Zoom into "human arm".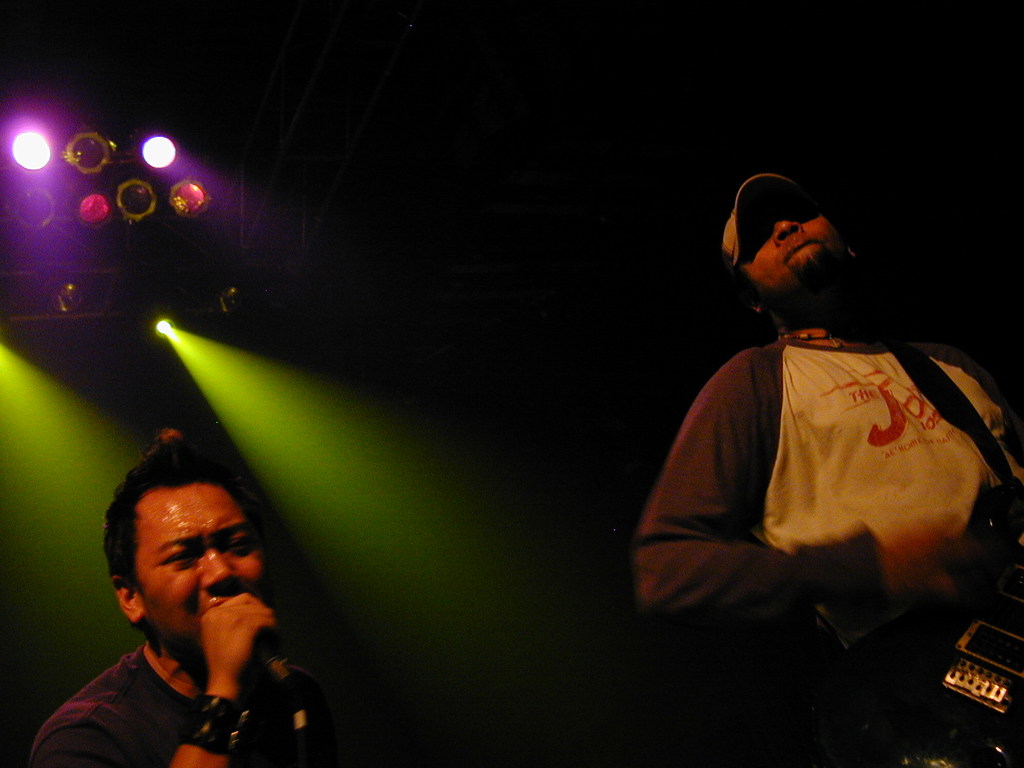
Zoom target: {"x1": 160, "y1": 583, "x2": 276, "y2": 767}.
